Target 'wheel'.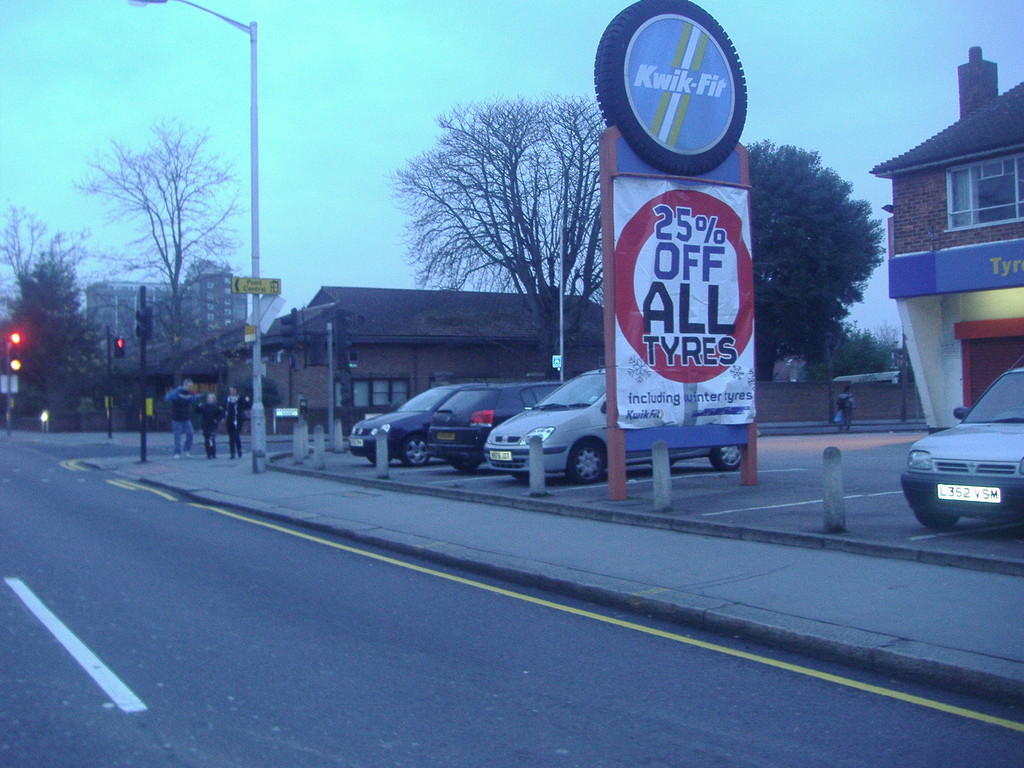
Target region: [705, 443, 747, 474].
